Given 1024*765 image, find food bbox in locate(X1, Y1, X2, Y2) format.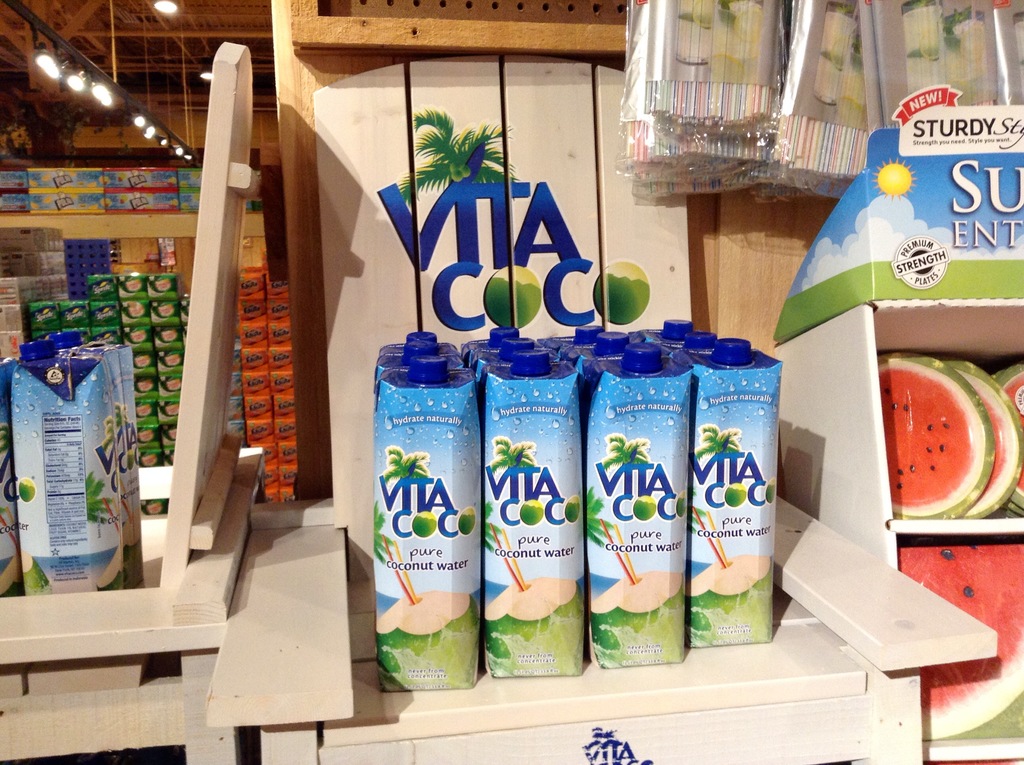
locate(900, 540, 1023, 740).
